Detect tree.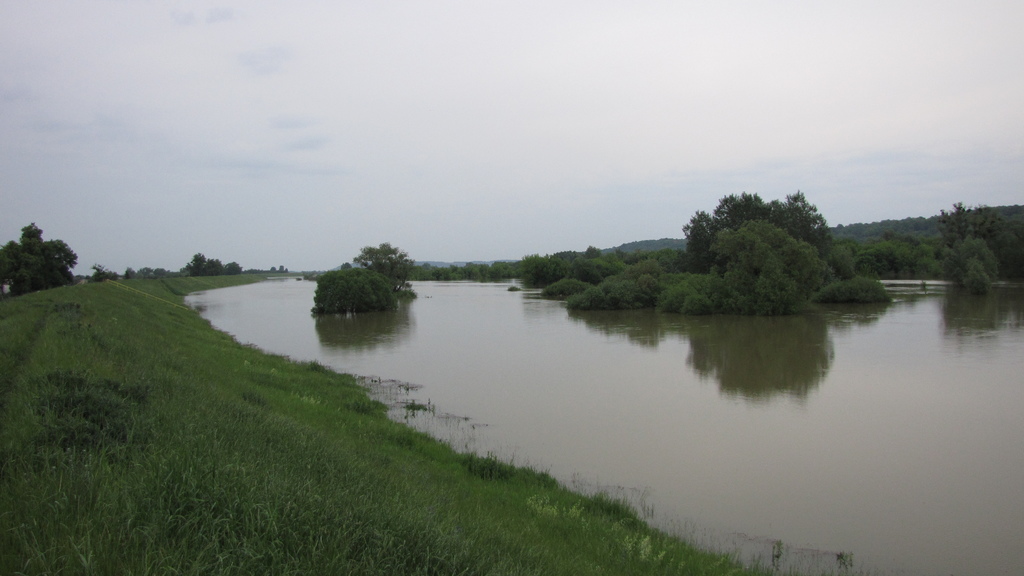
Detected at region(938, 205, 1016, 294).
